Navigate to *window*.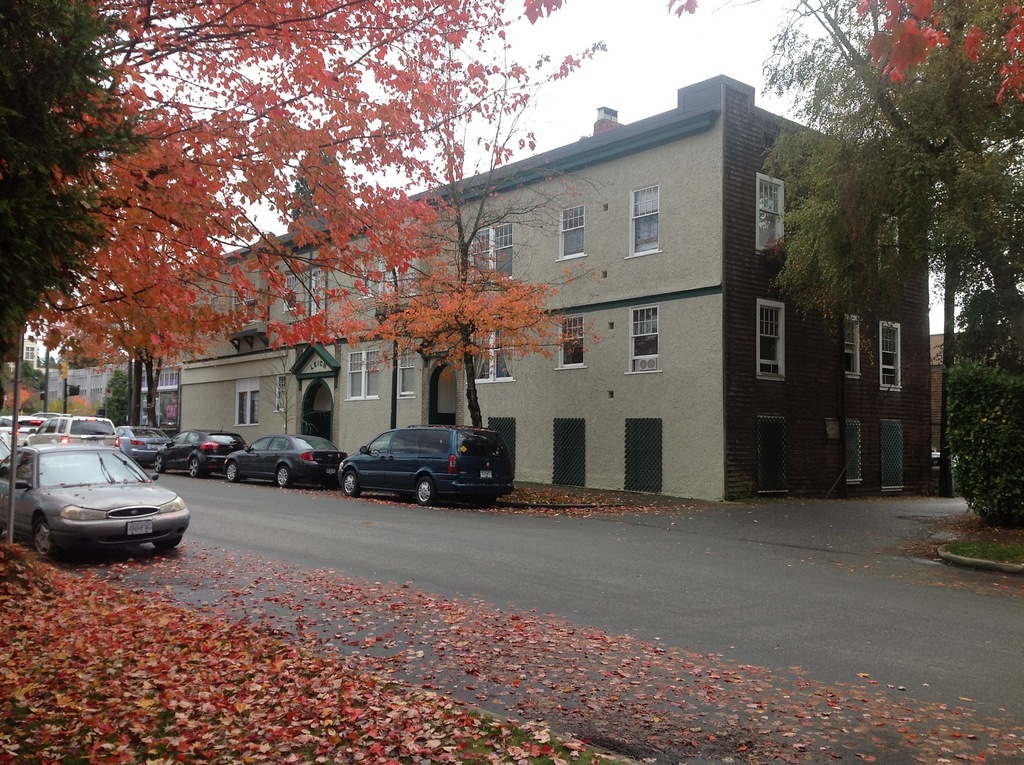
Navigation target: 745/168/788/264.
